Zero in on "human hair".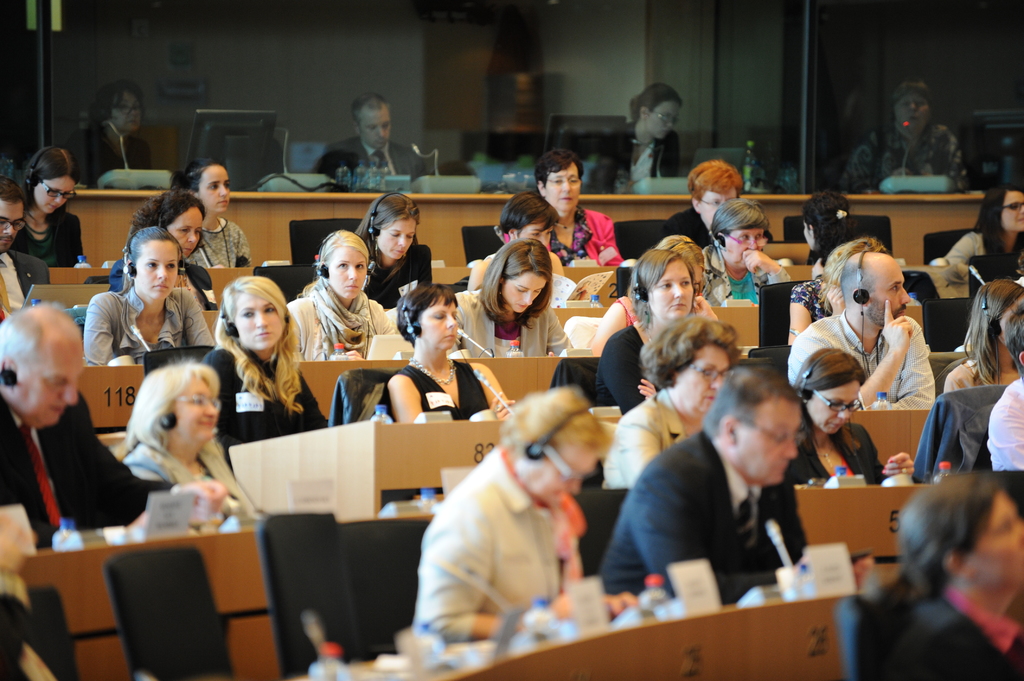
Zeroed in: detection(971, 175, 1023, 273).
